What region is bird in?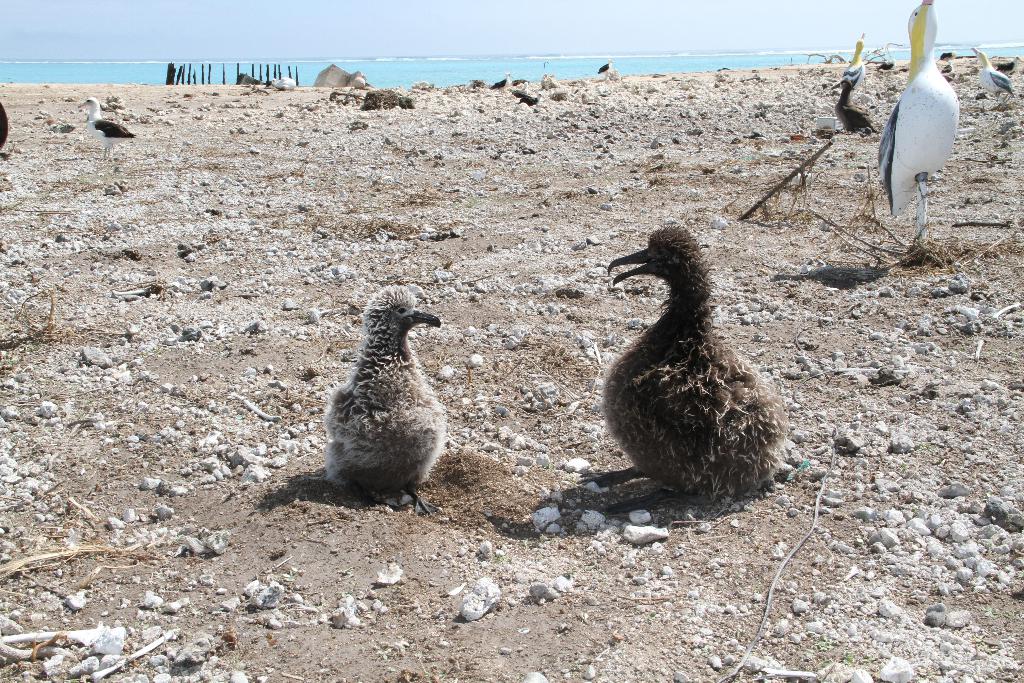
box=[77, 95, 136, 160].
